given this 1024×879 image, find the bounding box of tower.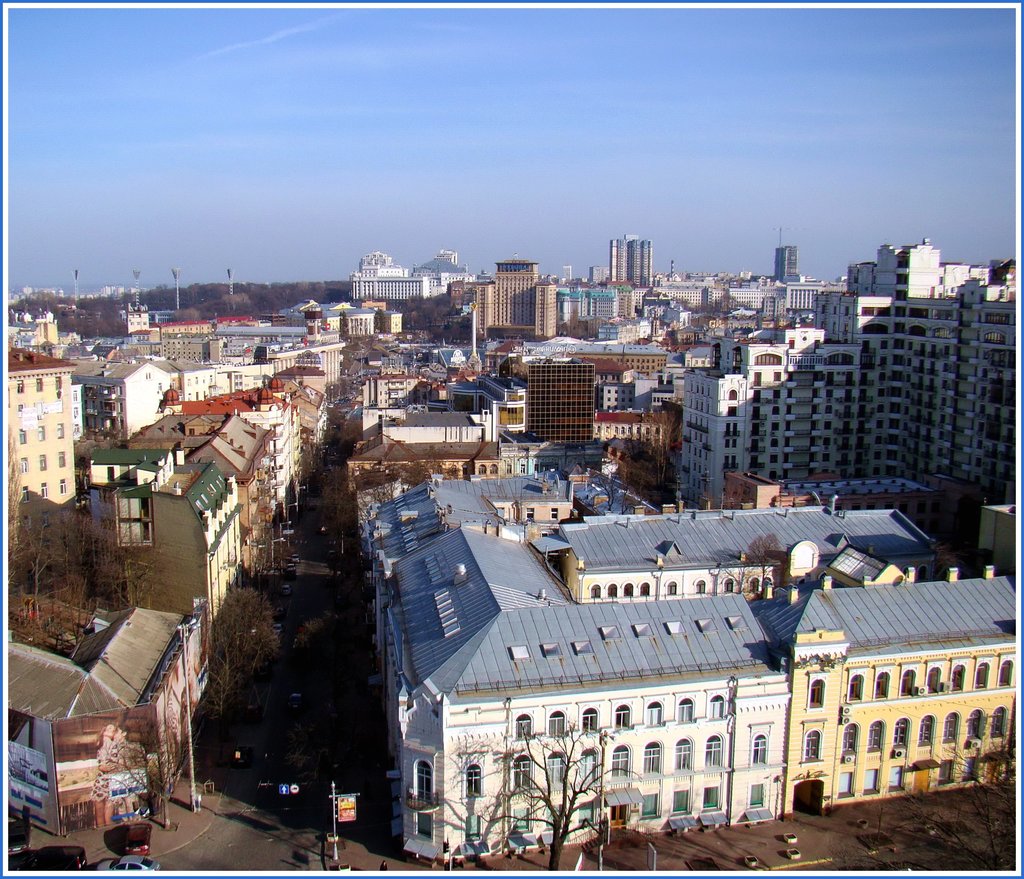
bbox=[533, 282, 550, 339].
